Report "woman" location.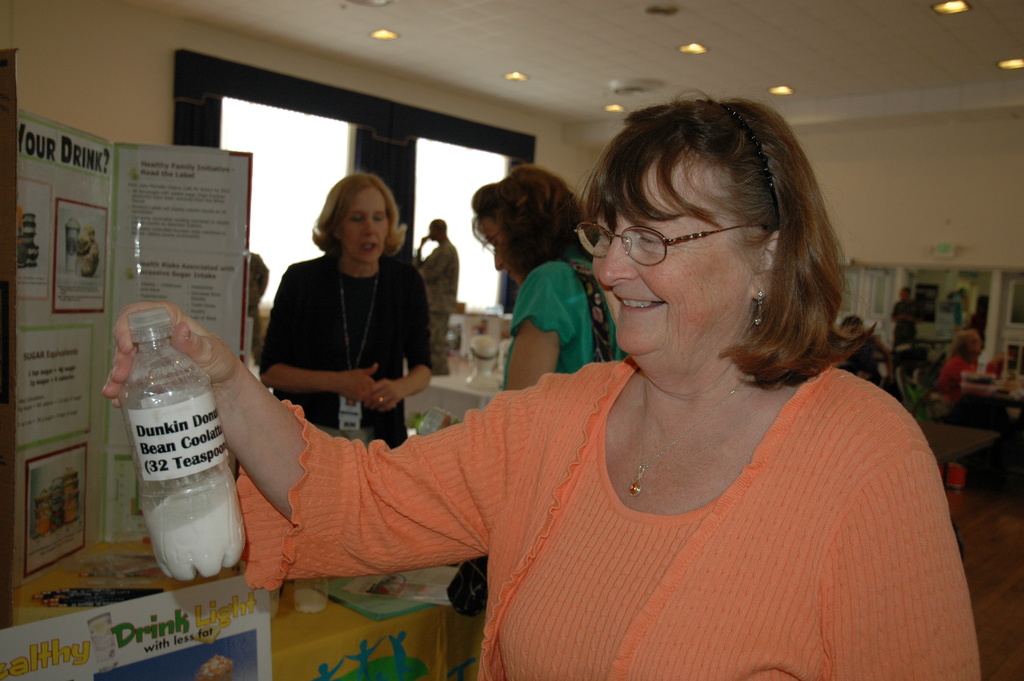
Report: bbox=(937, 329, 984, 494).
